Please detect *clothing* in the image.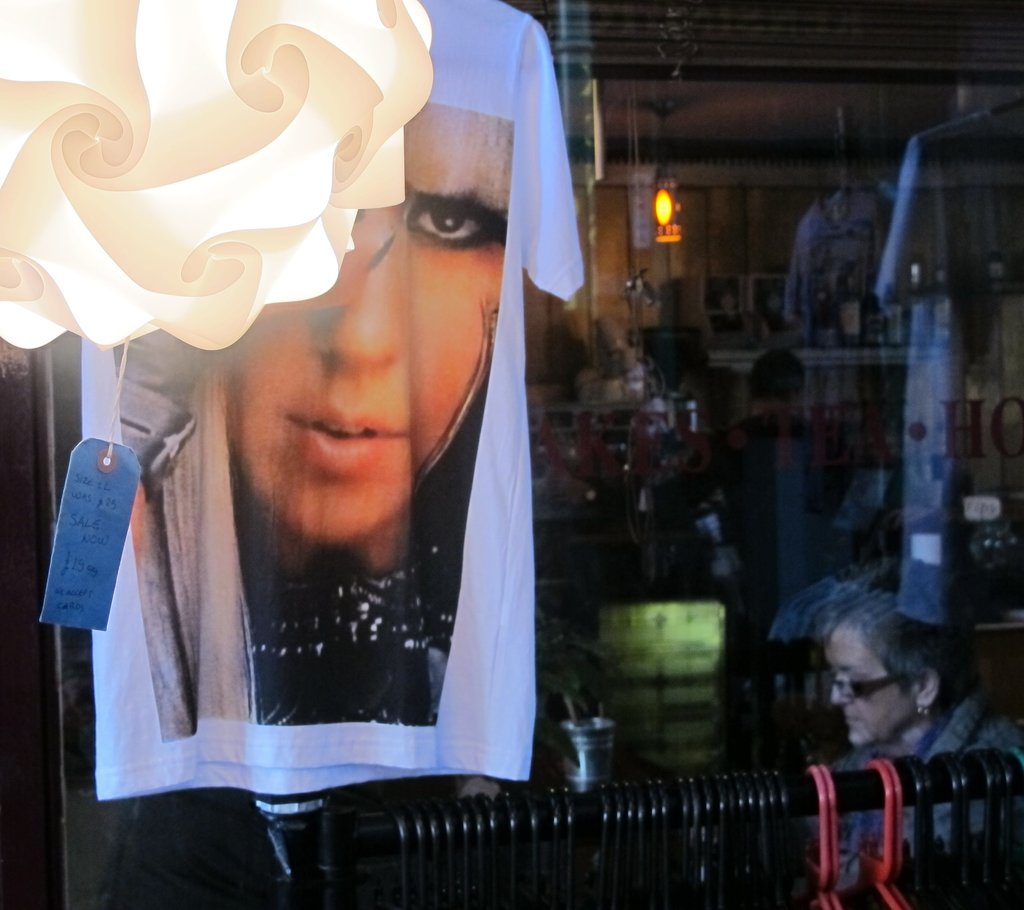
x1=782 y1=185 x2=893 y2=416.
